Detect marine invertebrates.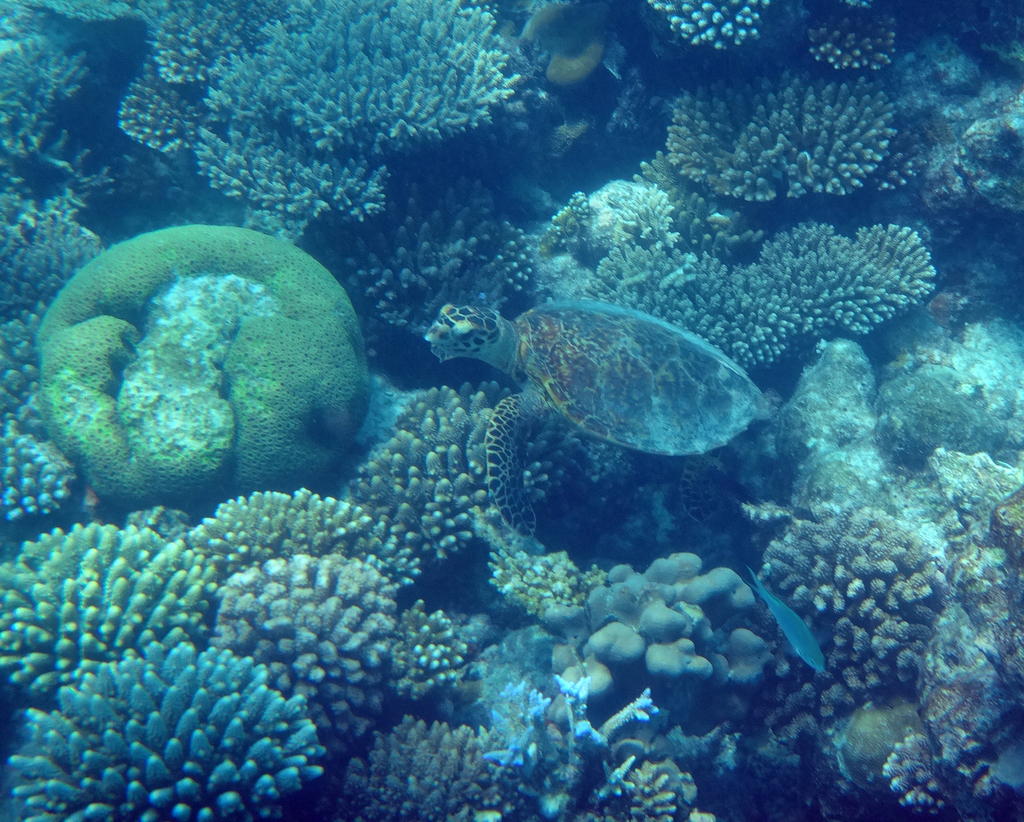
Detected at x1=0 y1=391 x2=96 y2=524.
